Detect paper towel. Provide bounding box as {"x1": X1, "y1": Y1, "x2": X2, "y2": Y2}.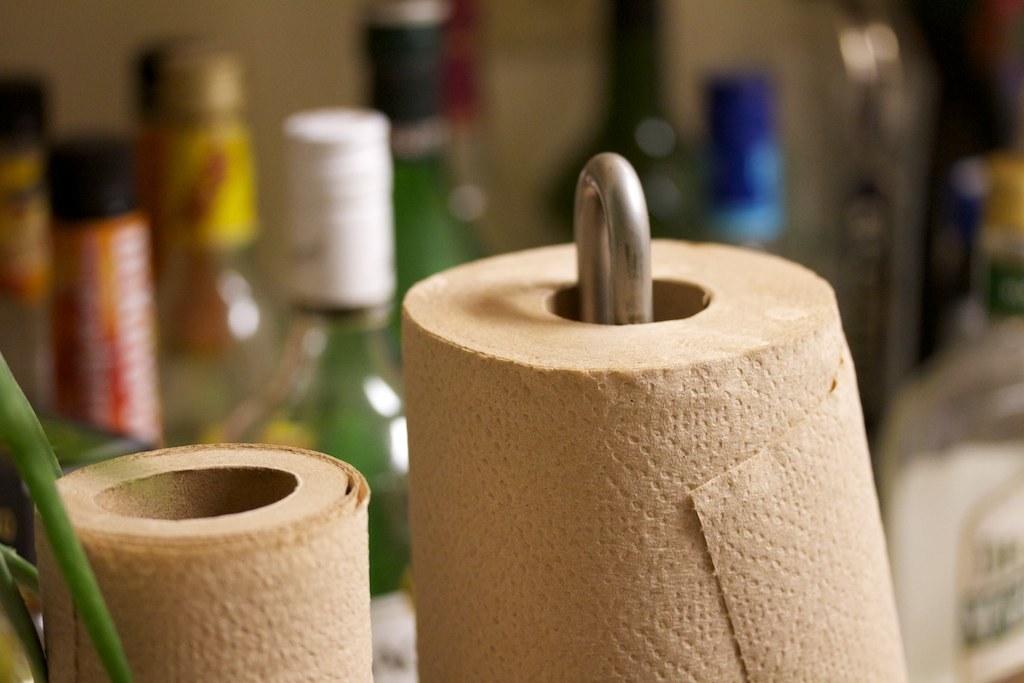
{"x1": 401, "y1": 240, "x2": 904, "y2": 682}.
